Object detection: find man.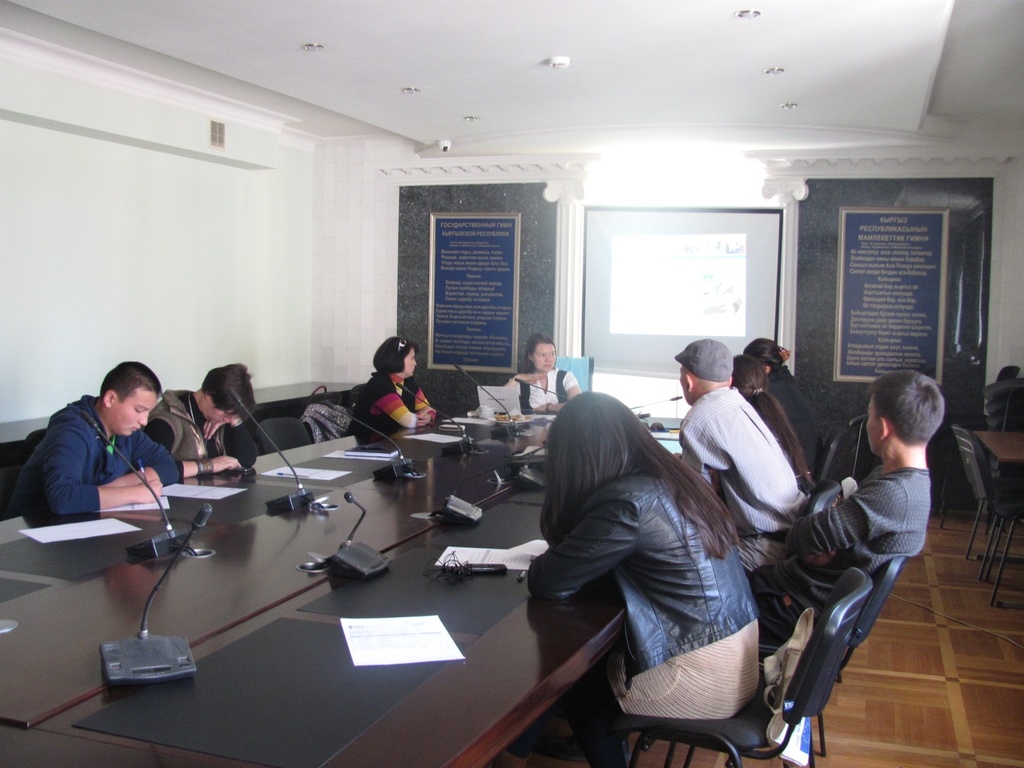
box(732, 369, 956, 742).
